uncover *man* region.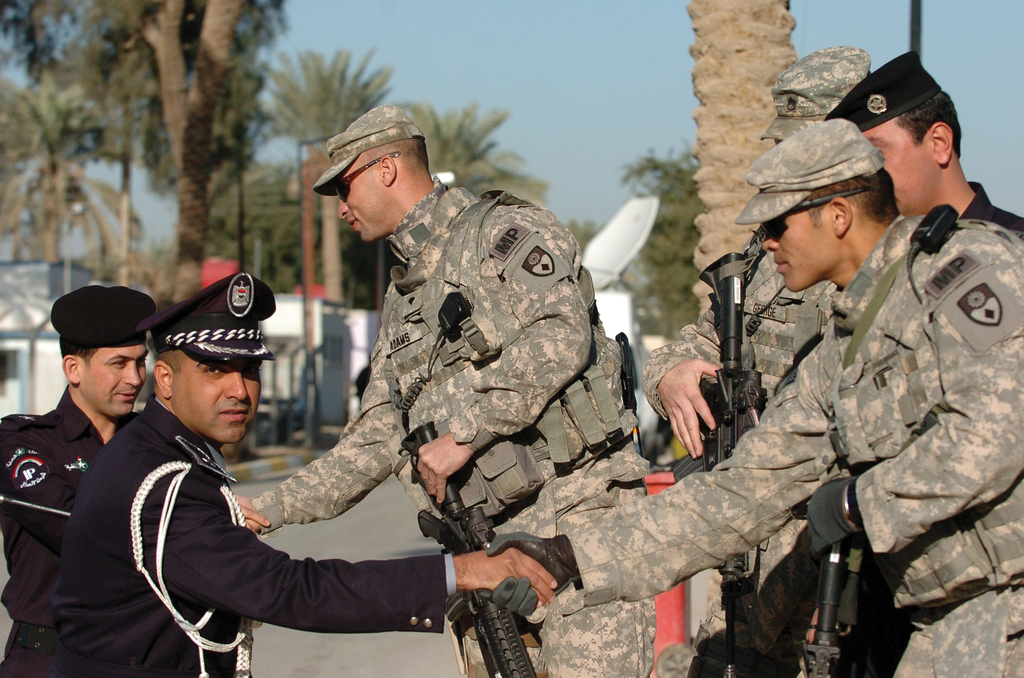
Uncovered: {"left": 46, "top": 268, "right": 559, "bottom": 677}.
